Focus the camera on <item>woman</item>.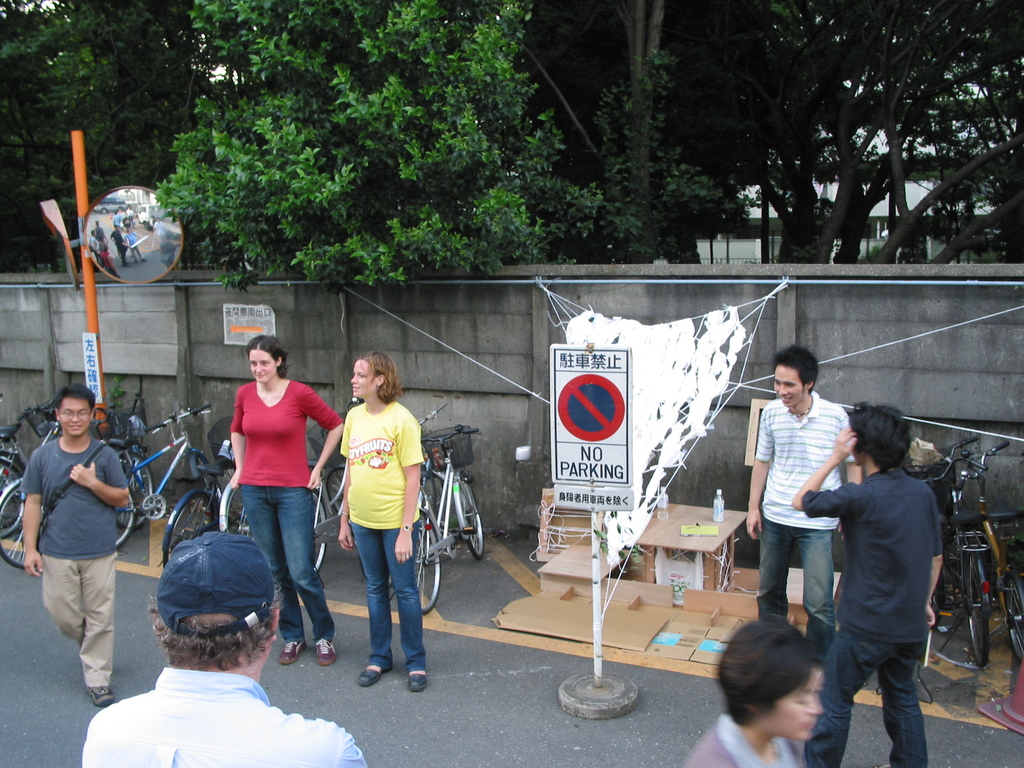
Focus region: 333/345/429/690.
